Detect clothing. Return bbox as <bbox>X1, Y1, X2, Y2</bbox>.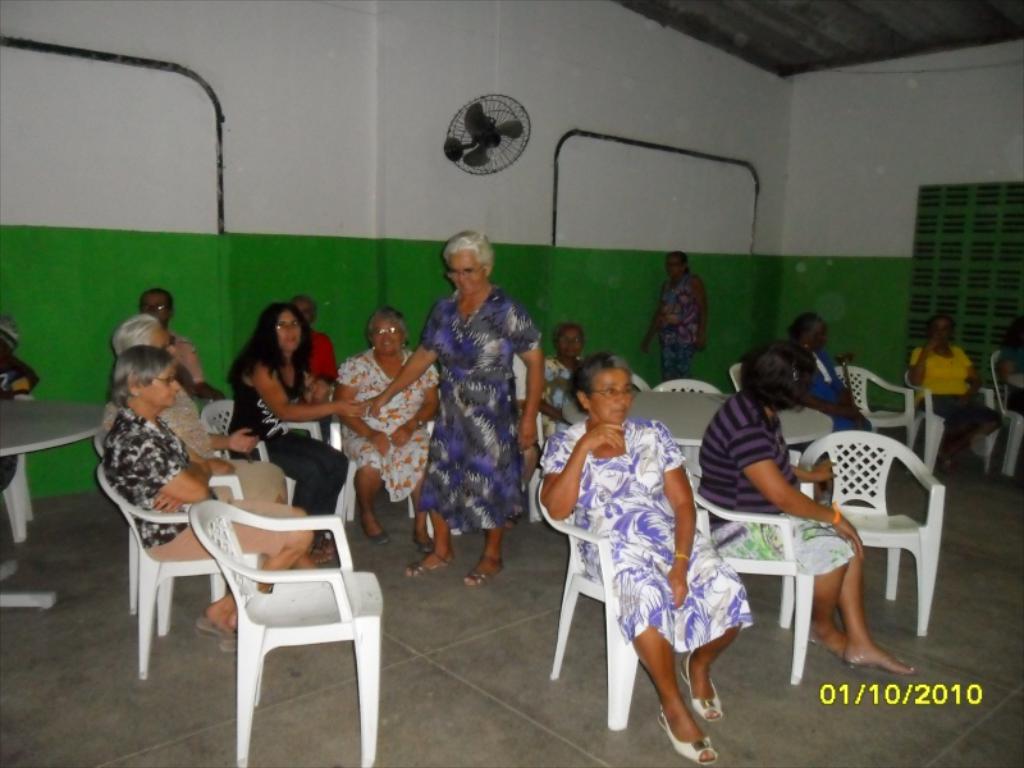
<bbox>227, 352, 348, 539</bbox>.
